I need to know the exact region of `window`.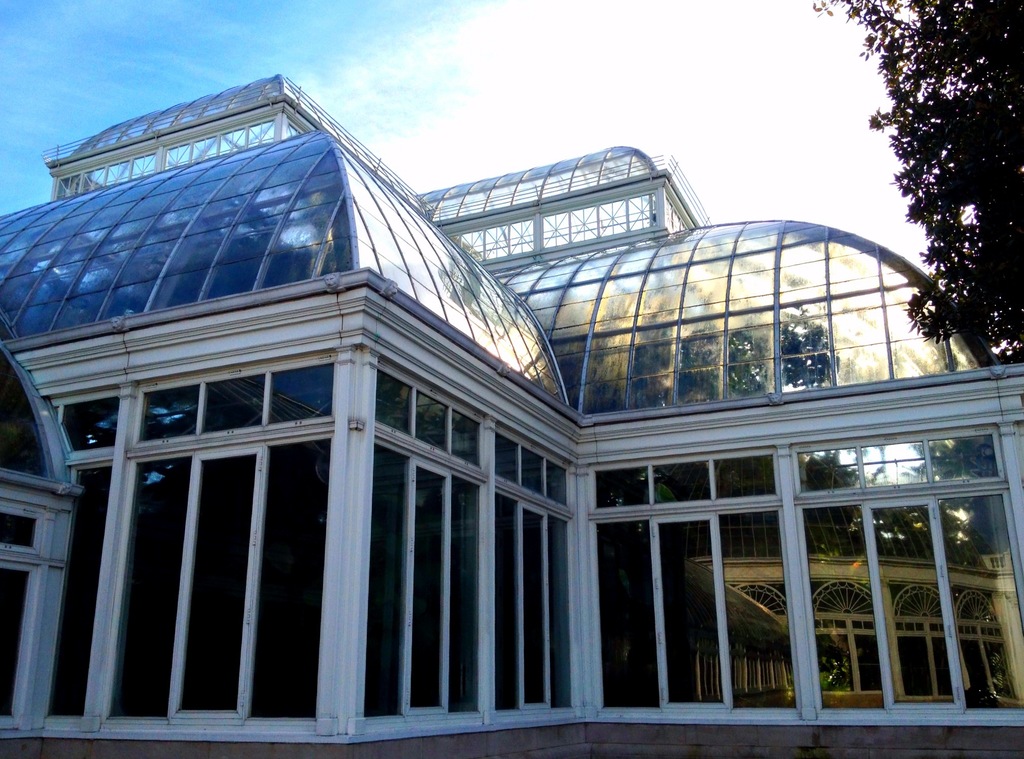
Region: bbox=[940, 489, 1023, 713].
